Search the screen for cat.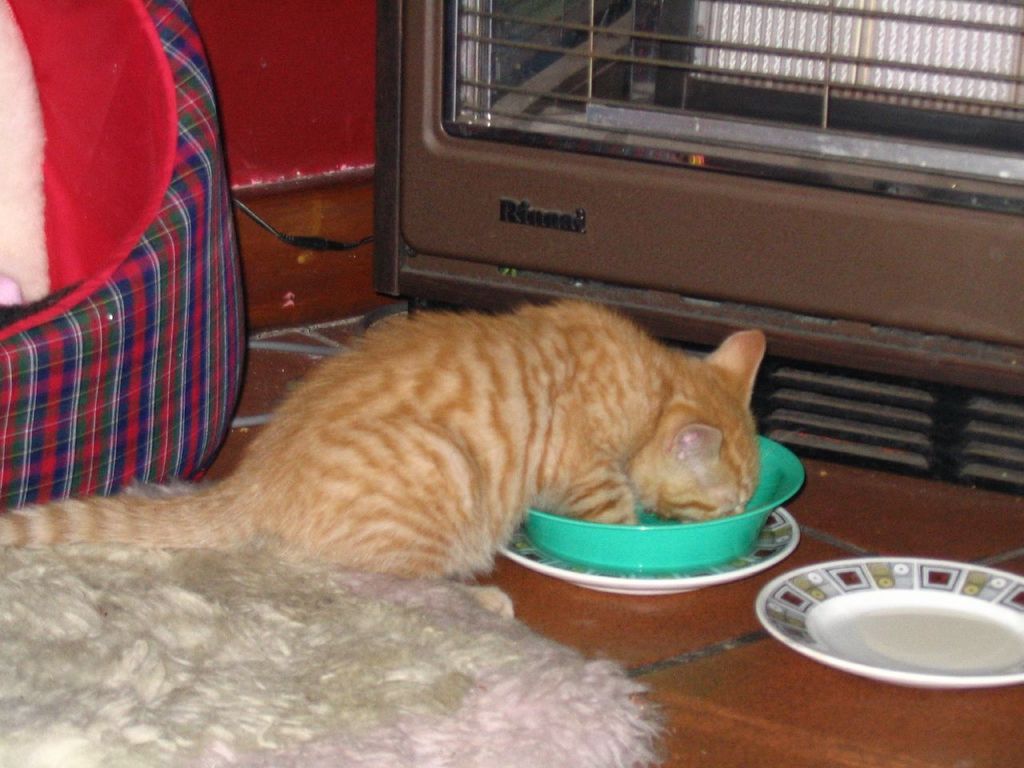
Found at <bbox>0, 294, 802, 614</bbox>.
